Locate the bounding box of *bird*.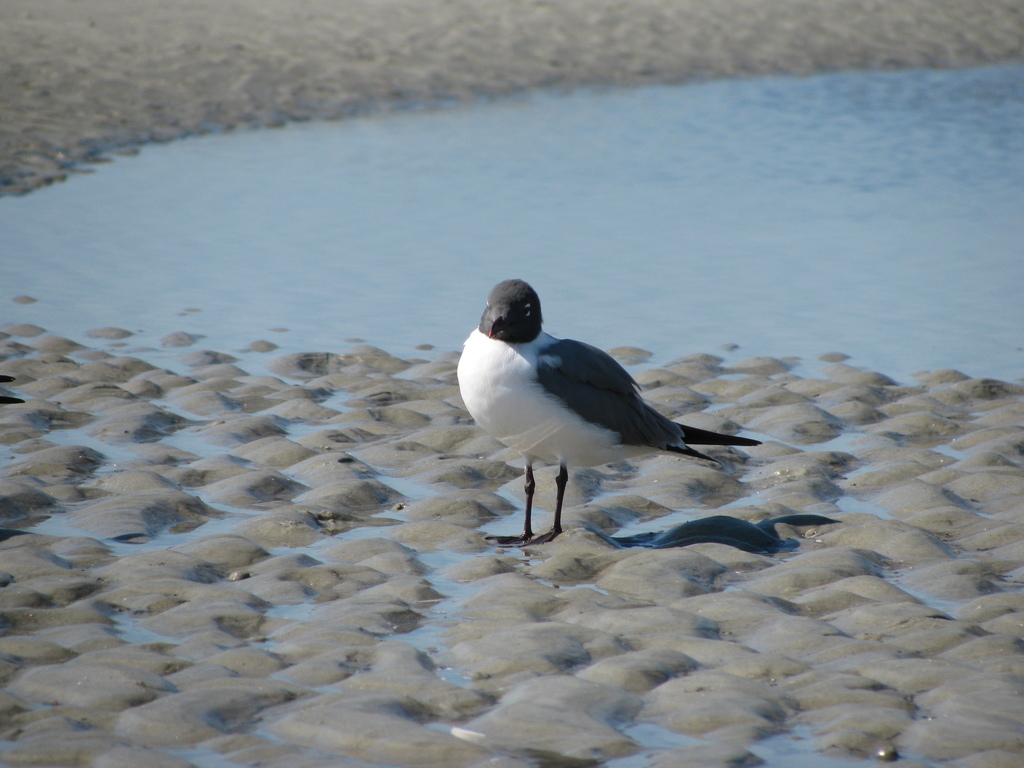
Bounding box: select_region(447, 268, 751, 536).
